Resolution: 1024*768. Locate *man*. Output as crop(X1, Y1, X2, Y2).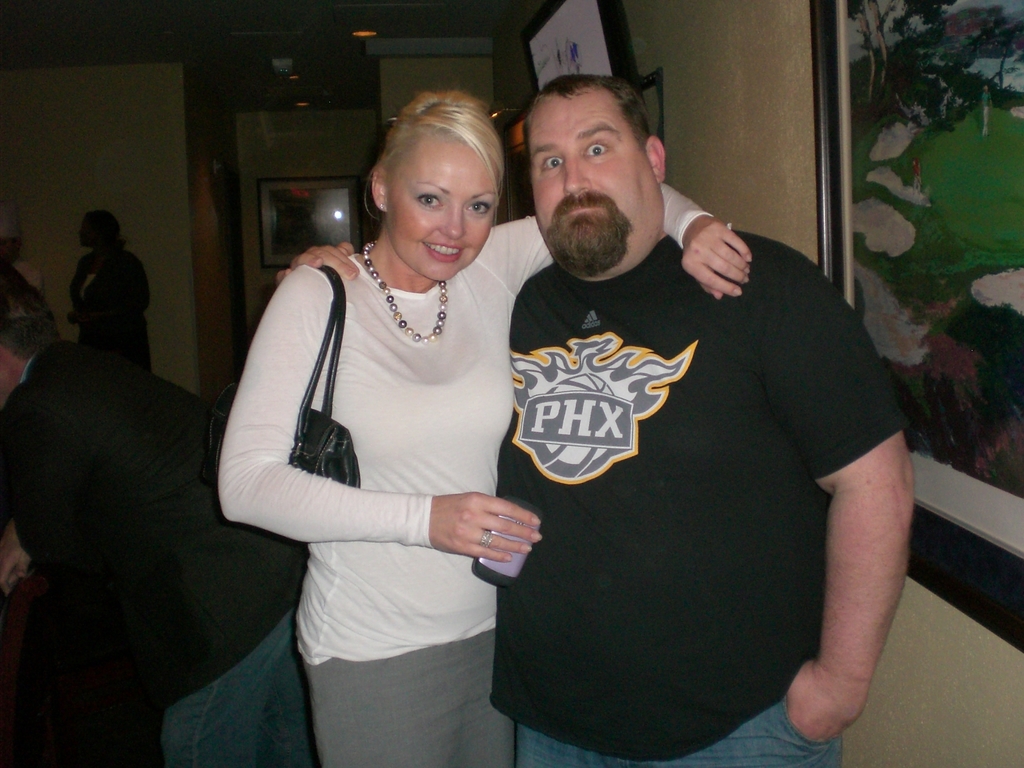
crop(0, 291, 316, 767).
